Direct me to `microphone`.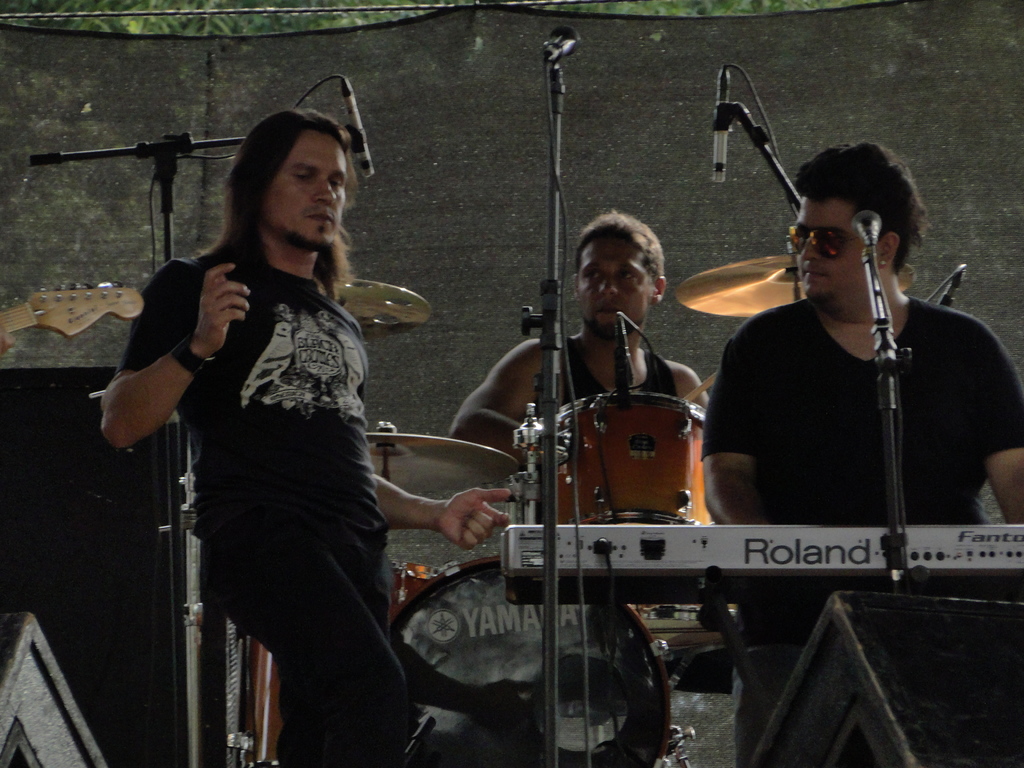
Direction: (left=341, top=77, right=382, bottom=182).
